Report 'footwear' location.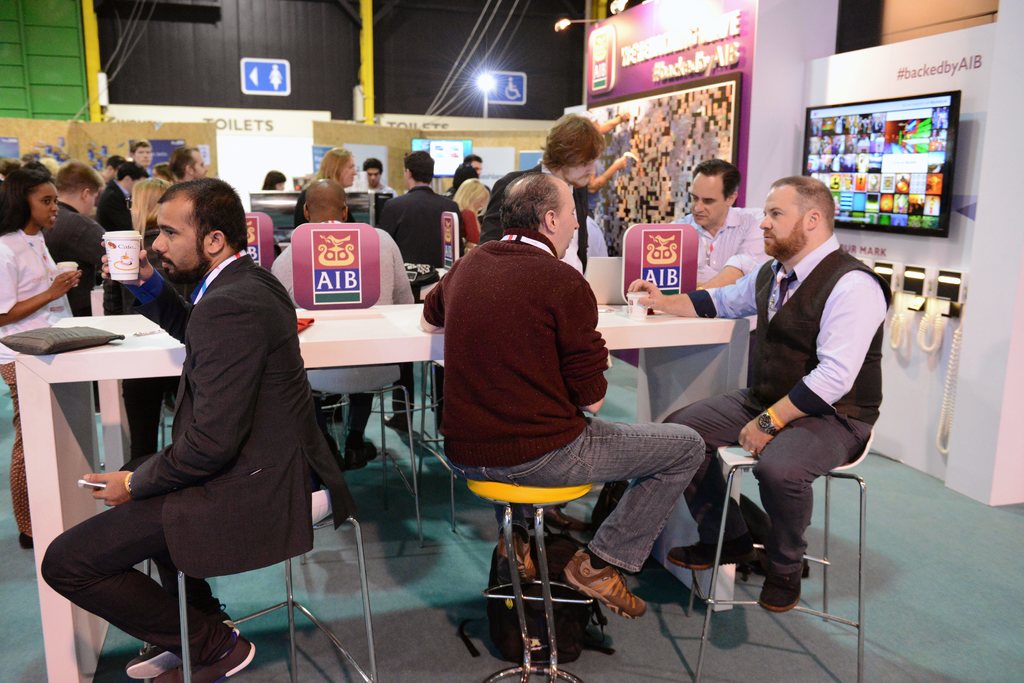
Report: locate(668, 539, 755, 570).
